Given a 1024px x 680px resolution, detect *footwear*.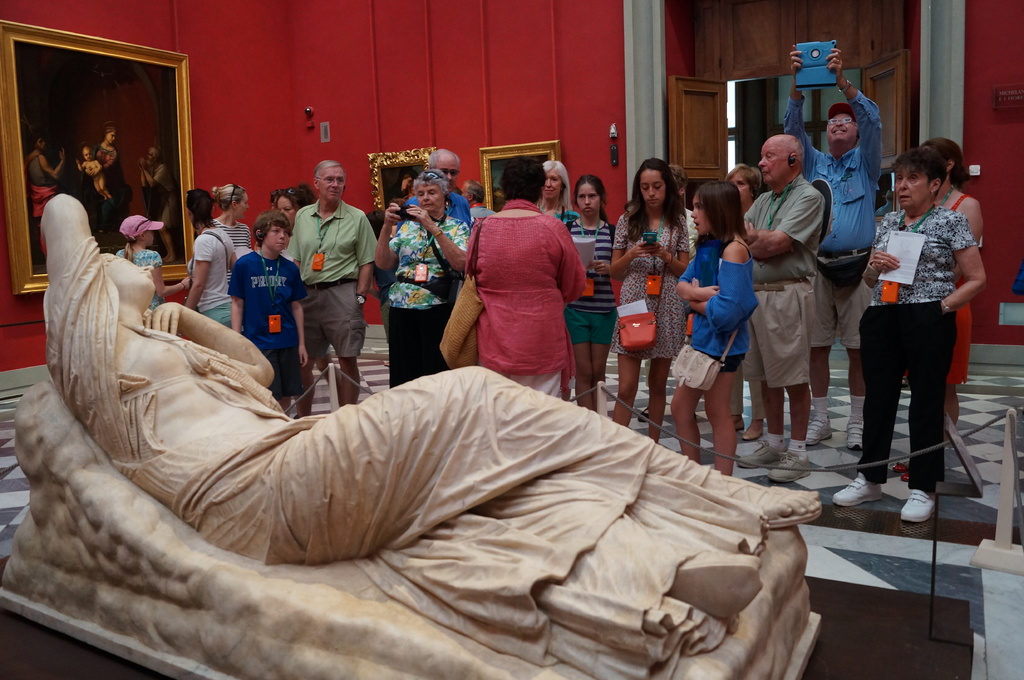
bbox=(847, 423, 863, 451).
